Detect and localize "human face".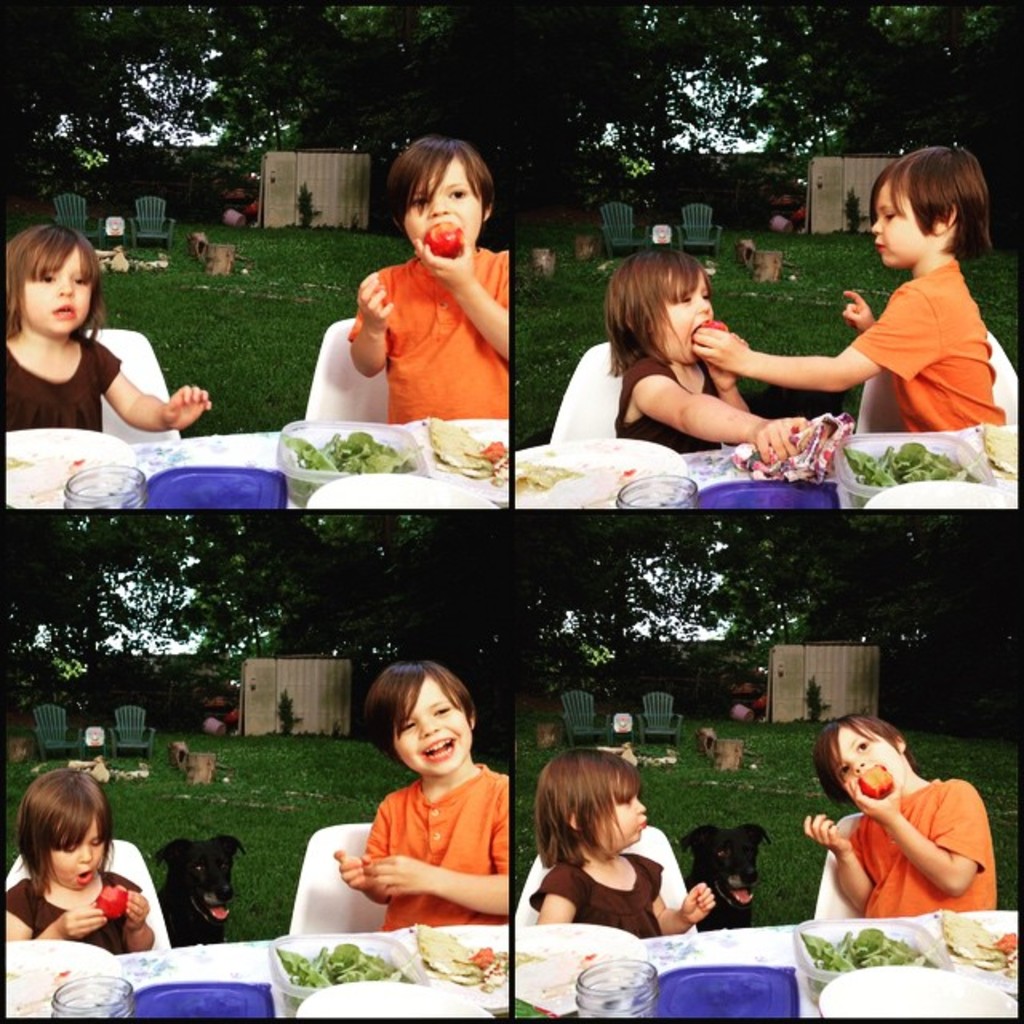
Localized at l=589, t=774, r=645, b=846.
